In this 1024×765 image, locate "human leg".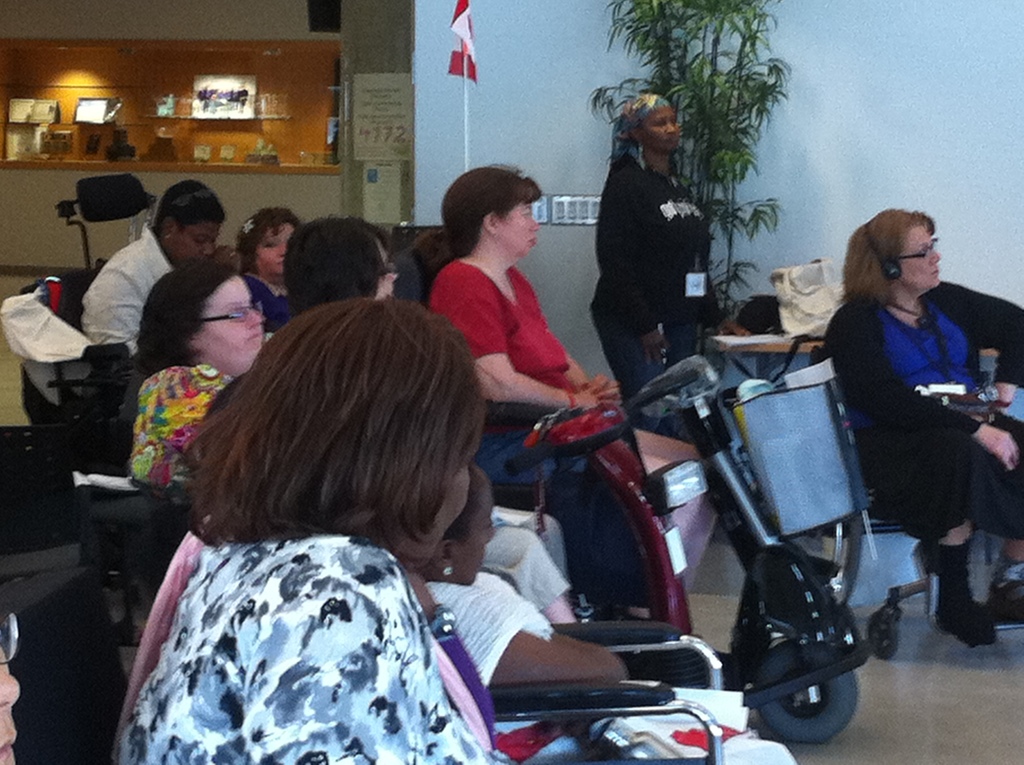
Bounding box: region(869, 437, 996, 642).
